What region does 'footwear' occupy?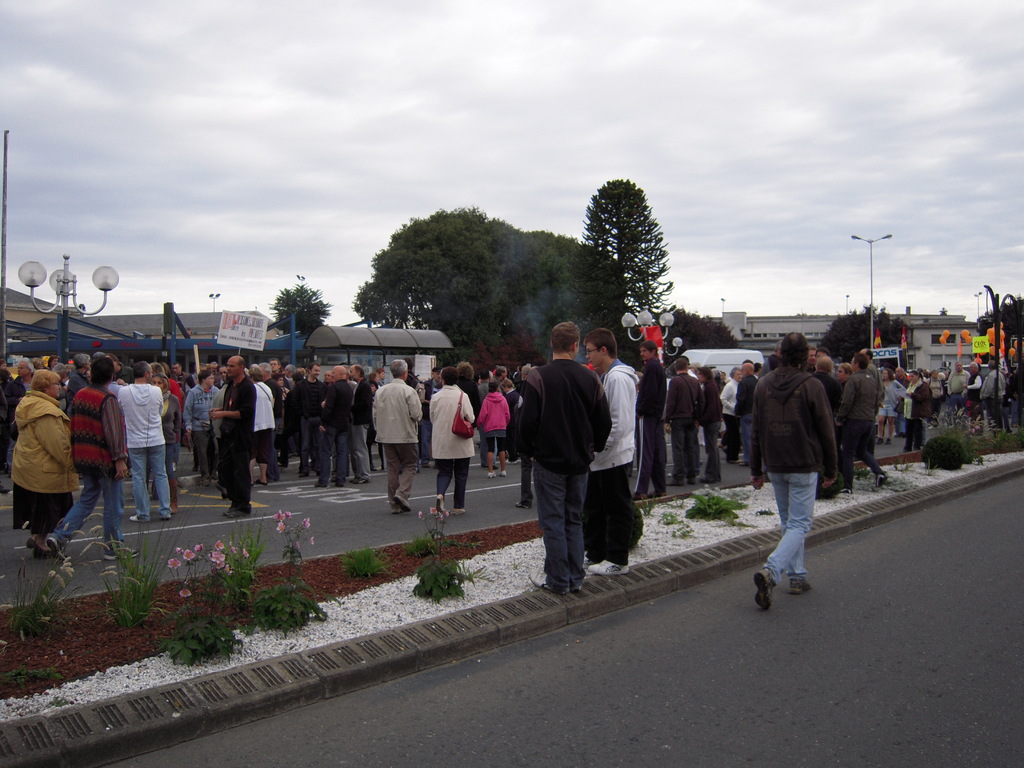
(488,471,493,481).
